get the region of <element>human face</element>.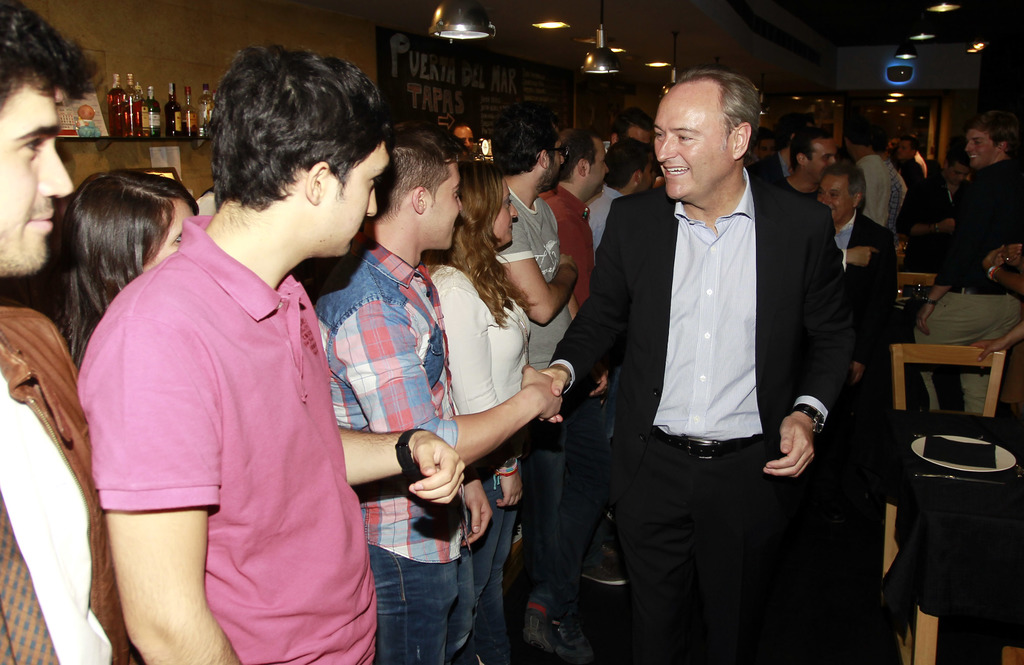
[x1=819, y1=177, x2=853, y2=220].
